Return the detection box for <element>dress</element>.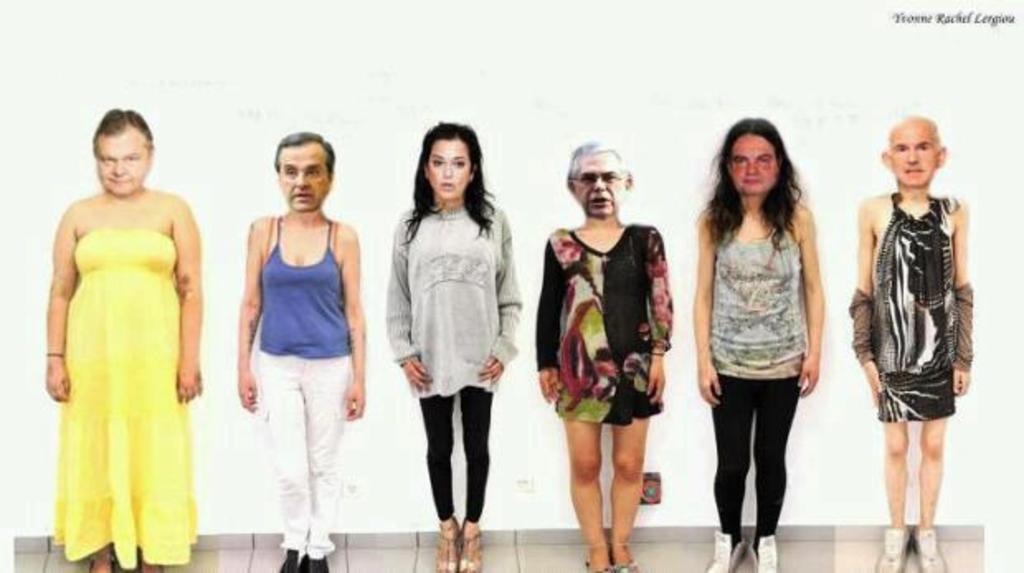
pyautogui.locateOnScreen(46, 226, 197, 566).
